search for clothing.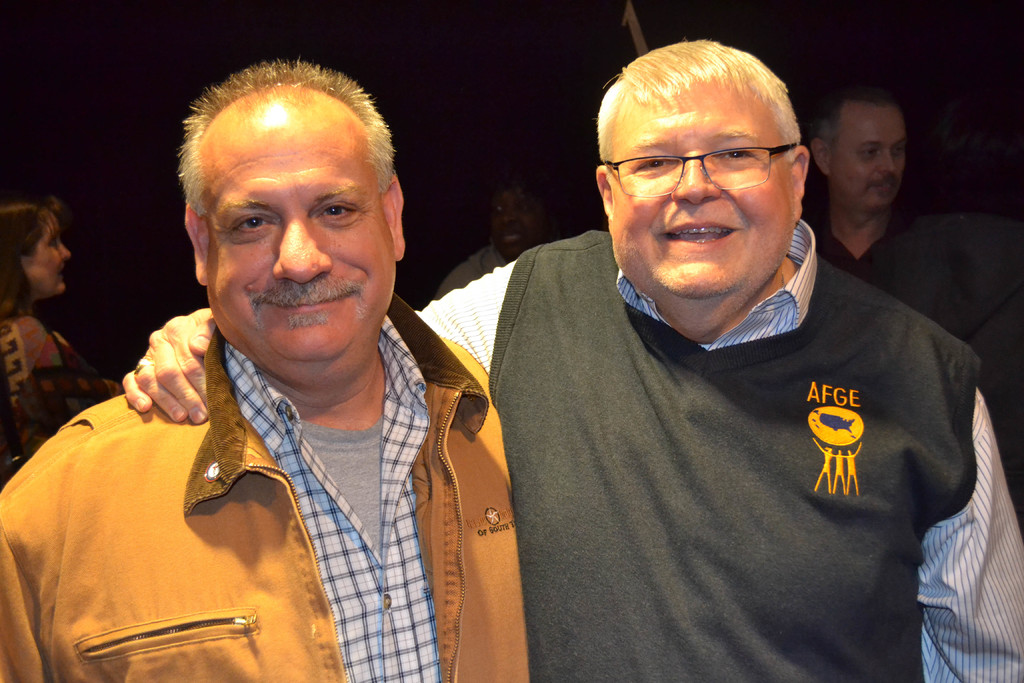
Found at <box>411,233,1023,682</box>.
